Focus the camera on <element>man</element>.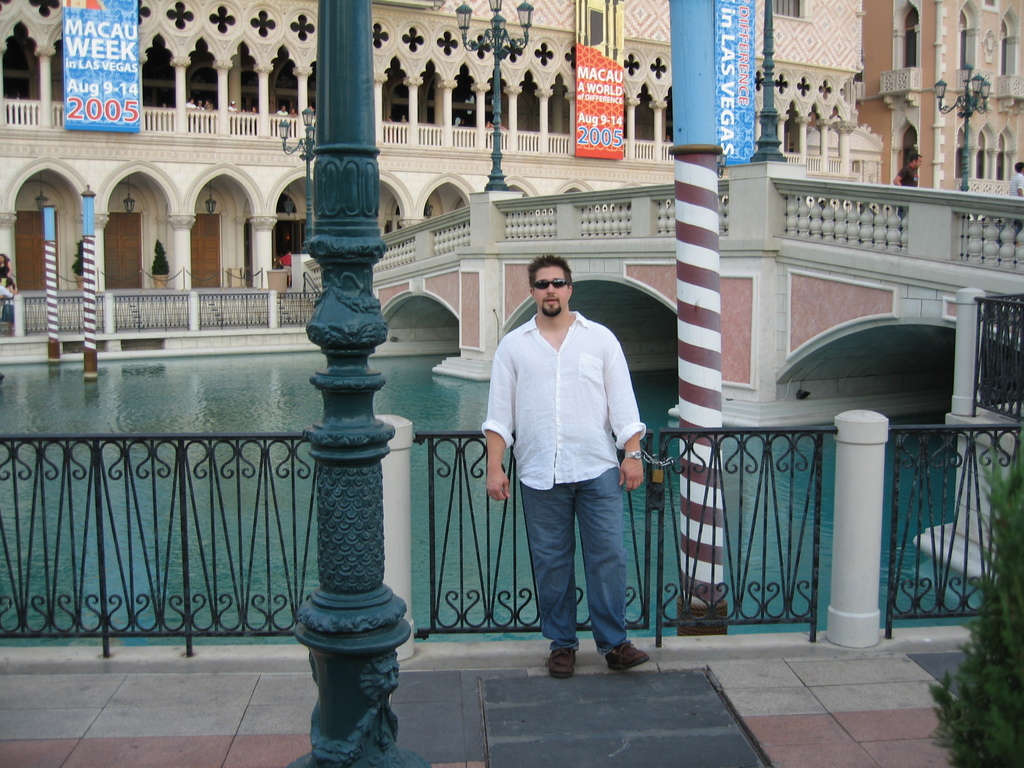
Focus region: x1=198 y1=100 x2=205 y2=127.
